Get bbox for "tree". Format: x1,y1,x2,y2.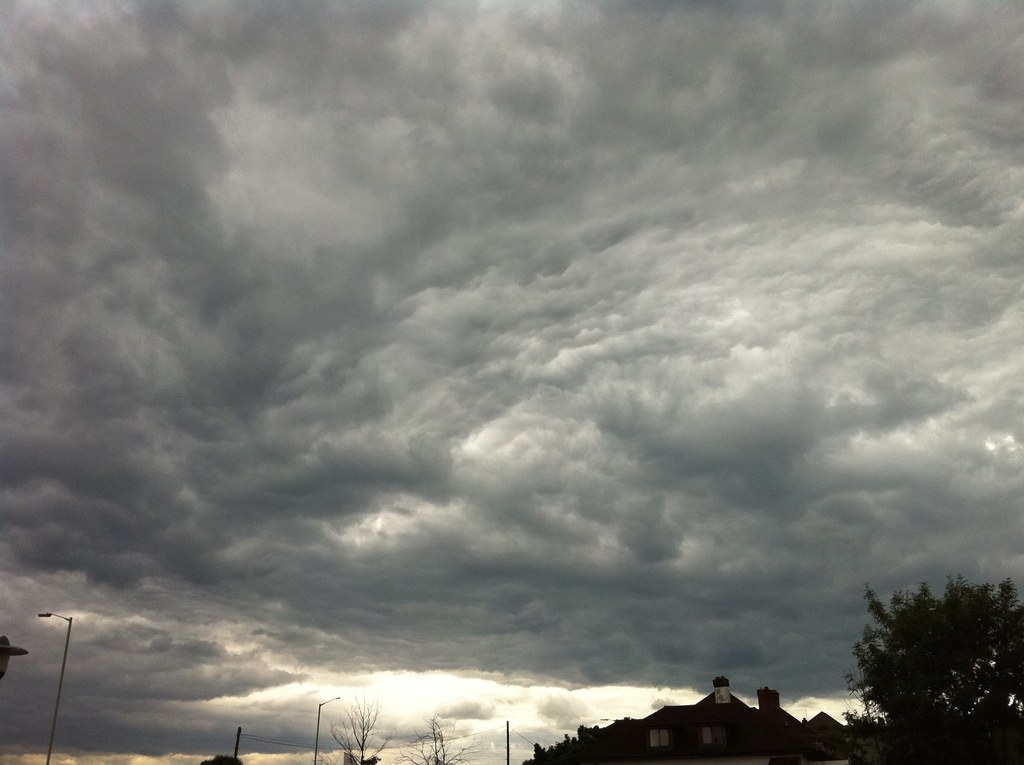
848,573,1023,764.
